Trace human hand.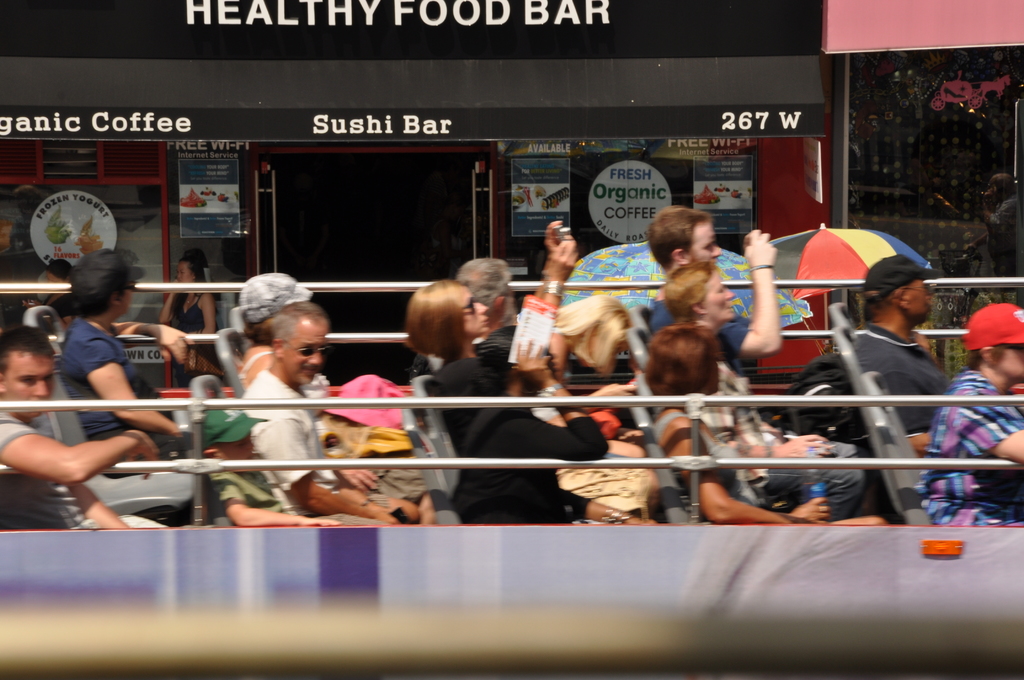
Traced to x1=782 y1=432 x2=835 y2=461.
